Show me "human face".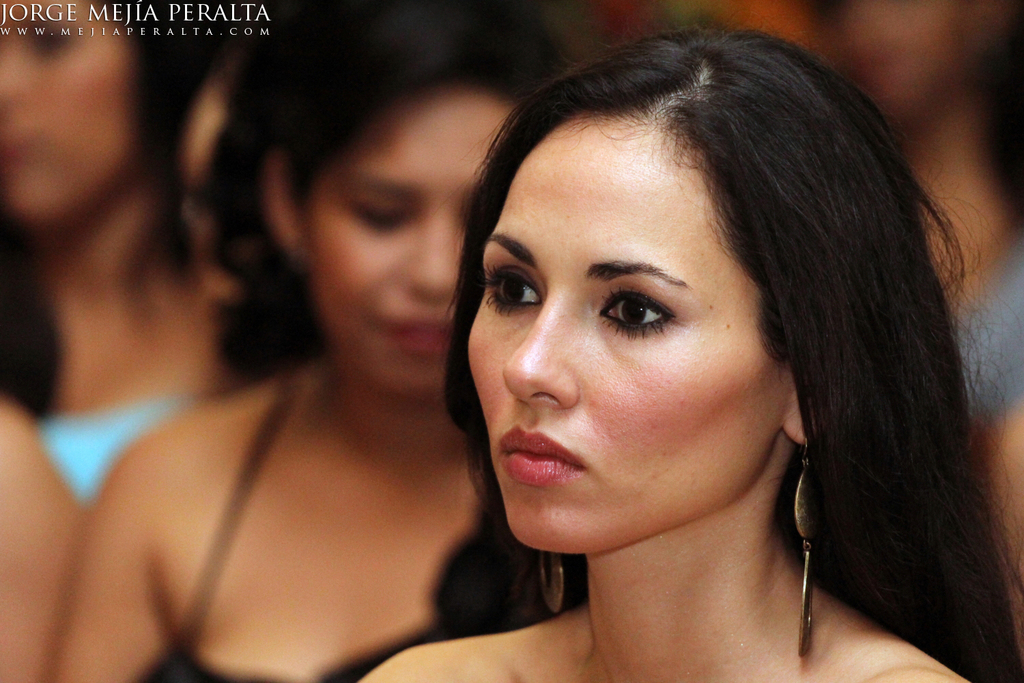
"human face" is here: {"left": 468, "top": 109, "right": 798, "bottom": 558}.
